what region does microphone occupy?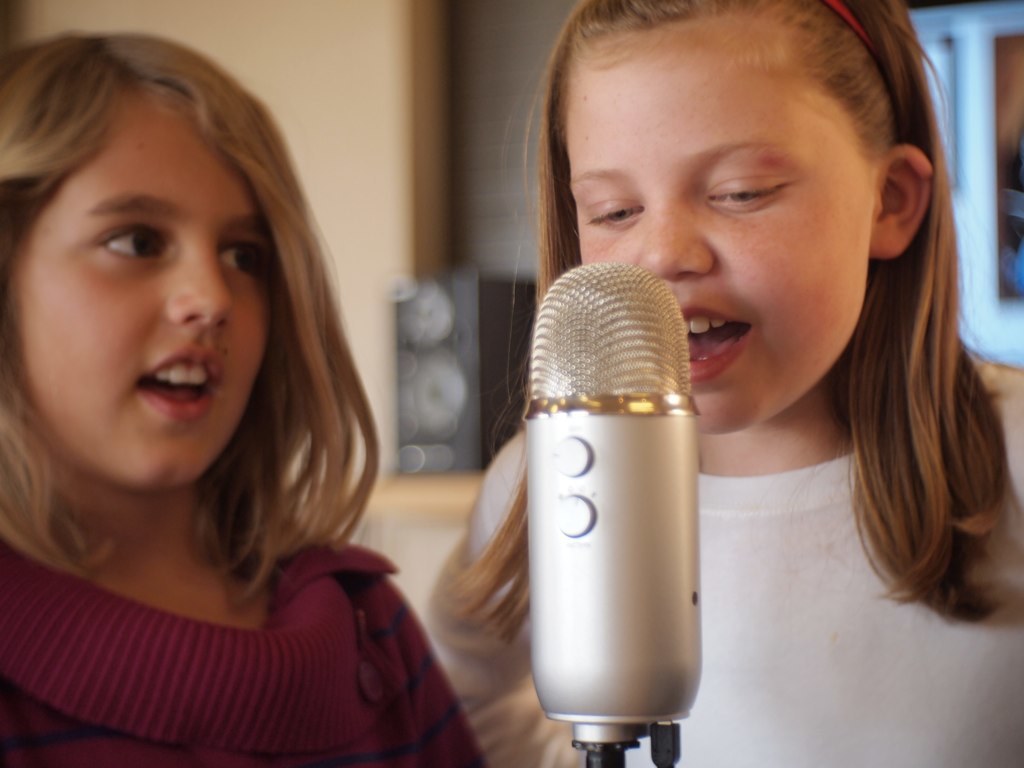
<region>531, 260, 705, 767</region>.
